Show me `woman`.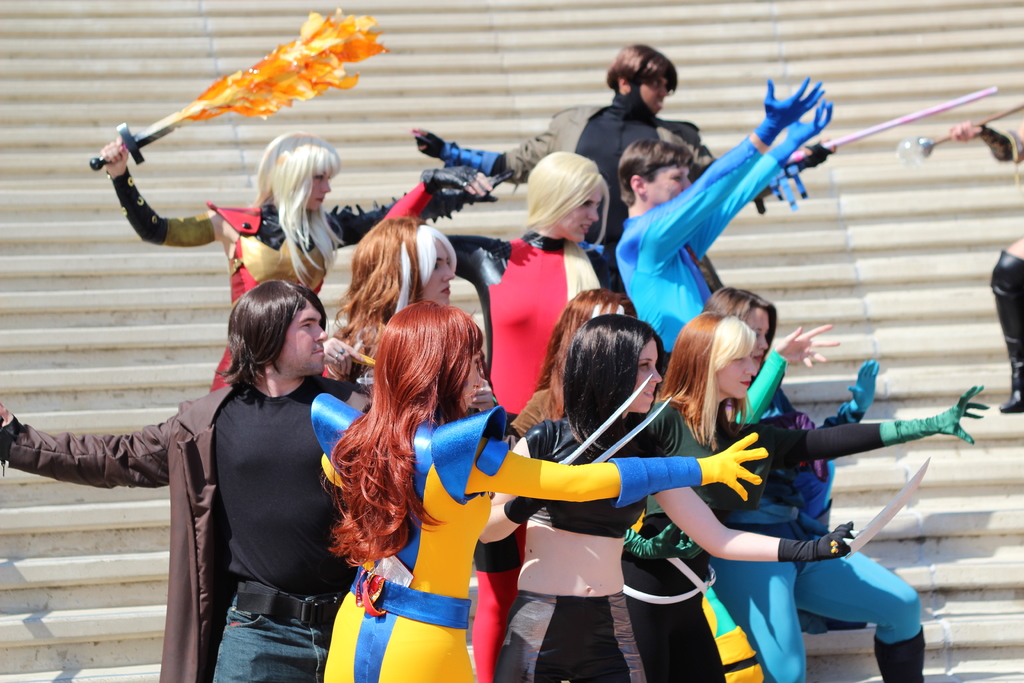
`woman` is here: {"x1": 95, "y1": 131, "x2": 495, "y2": 391}.
